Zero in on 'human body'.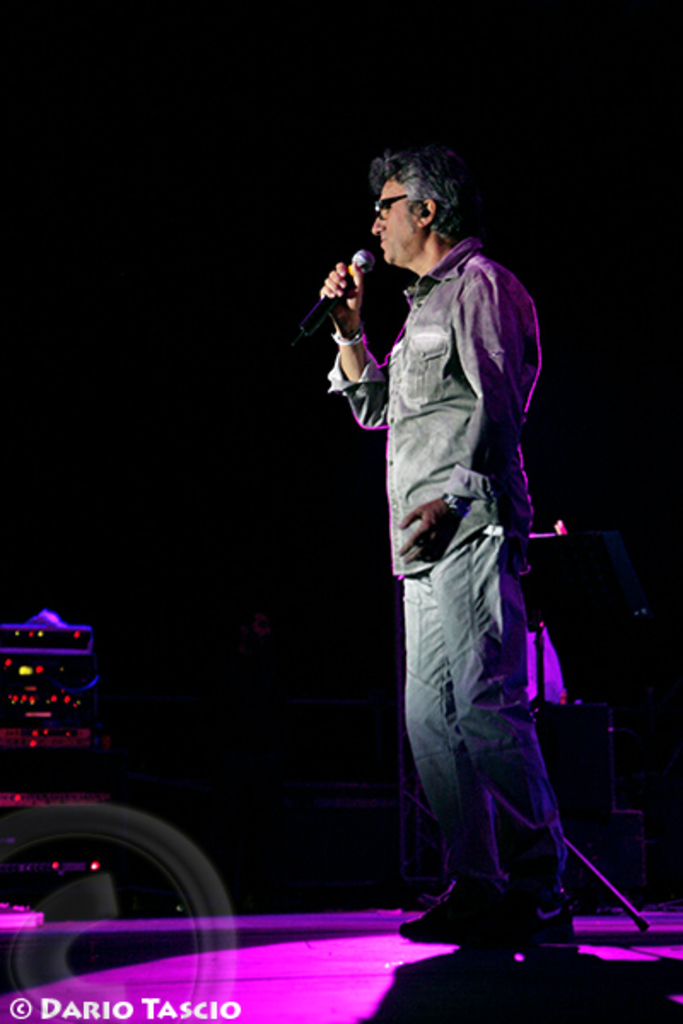
Zeroed in: detection(285, 140, 587, 992).
